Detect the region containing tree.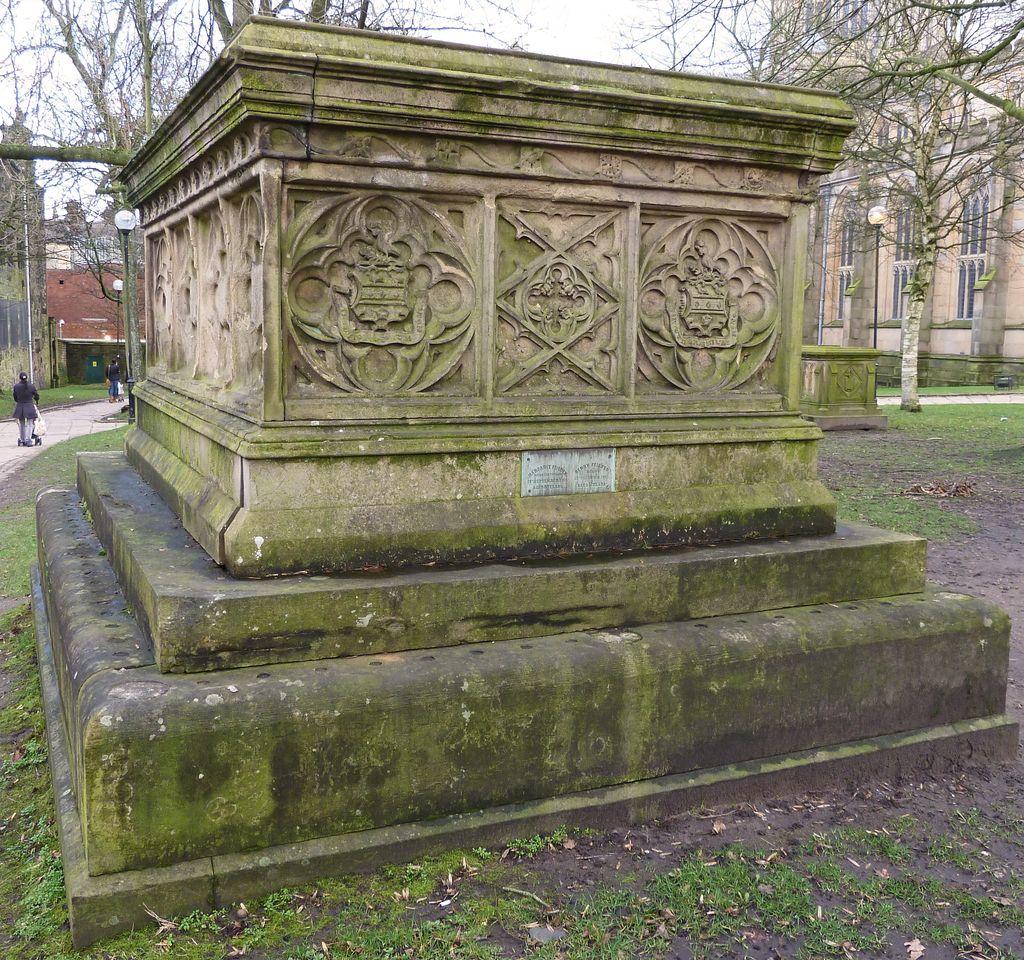
rect(604, 0, 1023, 126).
